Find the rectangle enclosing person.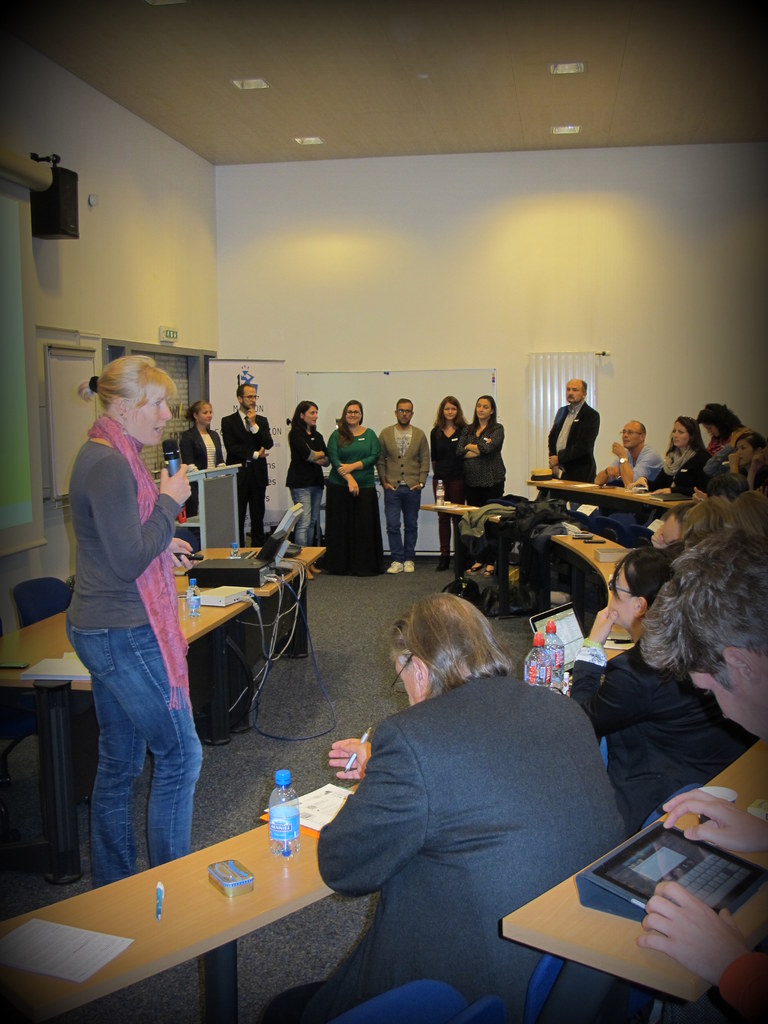
l=324, t=390, r=385, b=577.
